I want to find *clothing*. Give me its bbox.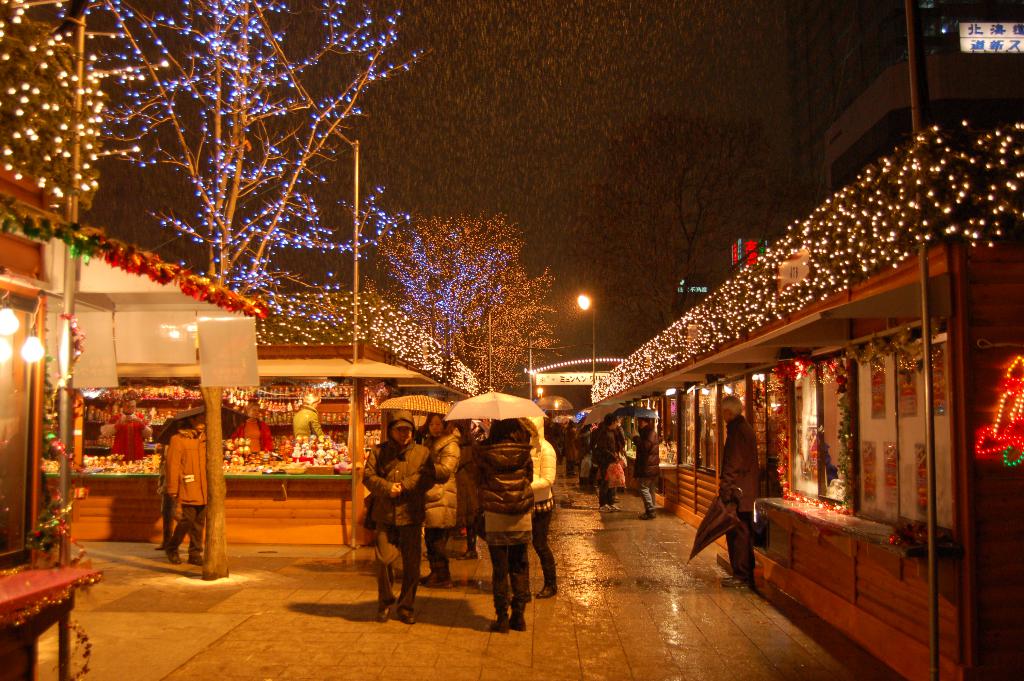
{"x1": 291, "y1": 413, "x2": 321, "y2": 439}.
